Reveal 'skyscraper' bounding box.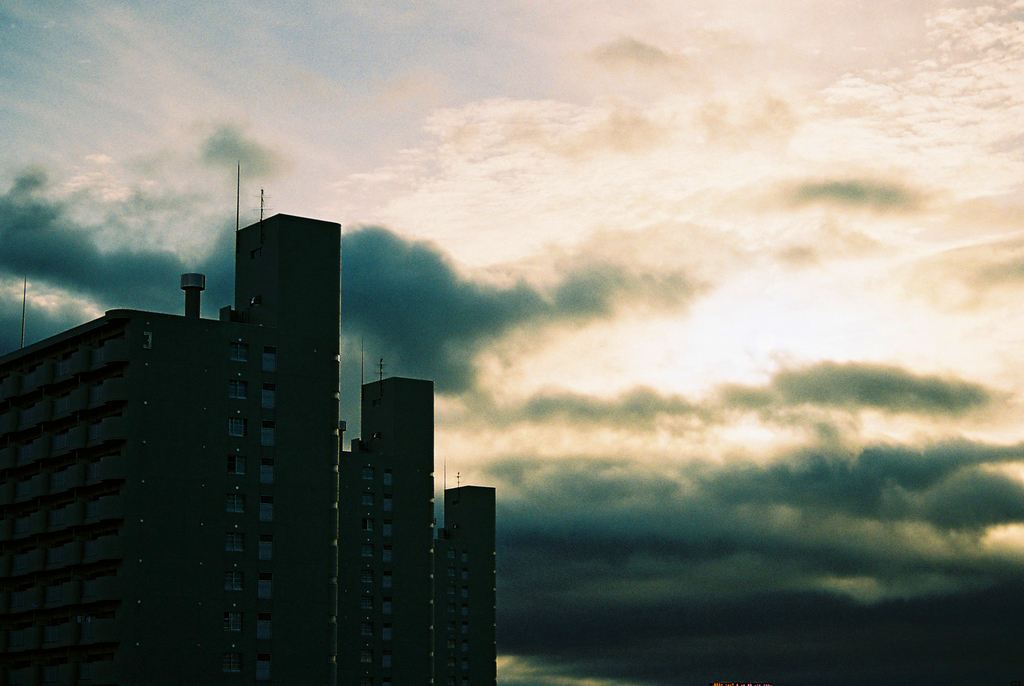
Revealed: rect(0, 206, 339, 679).
